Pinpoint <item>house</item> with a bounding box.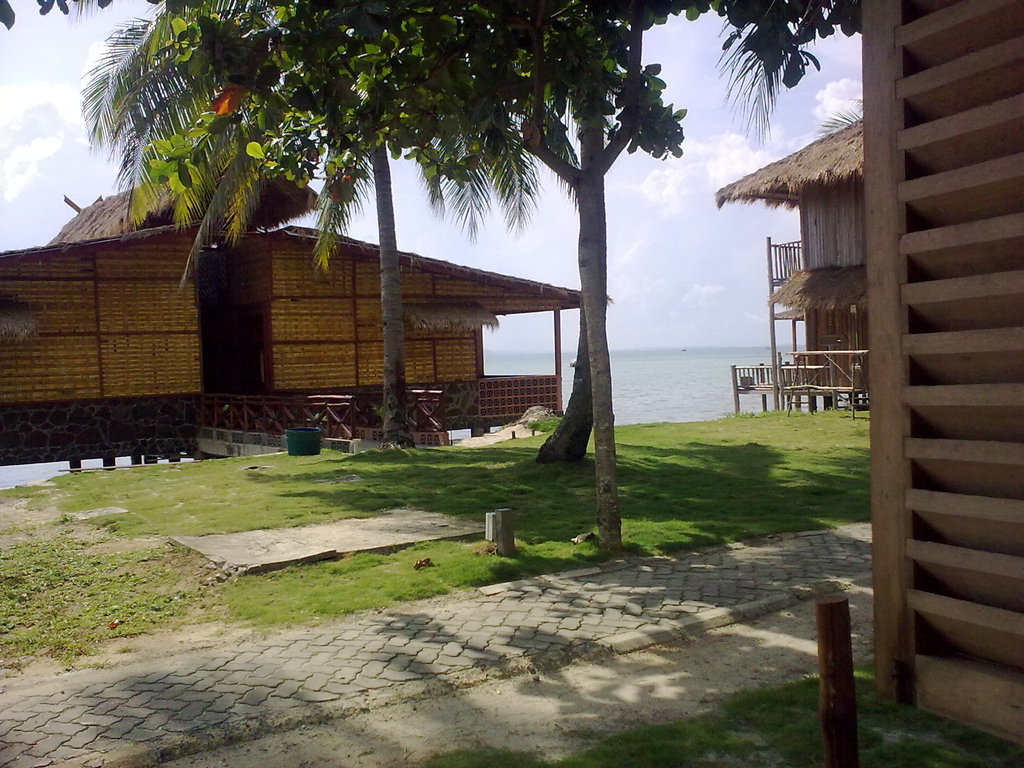
{"x1": 48, "y1": 176, "x2": 614, "y2": 439}.
